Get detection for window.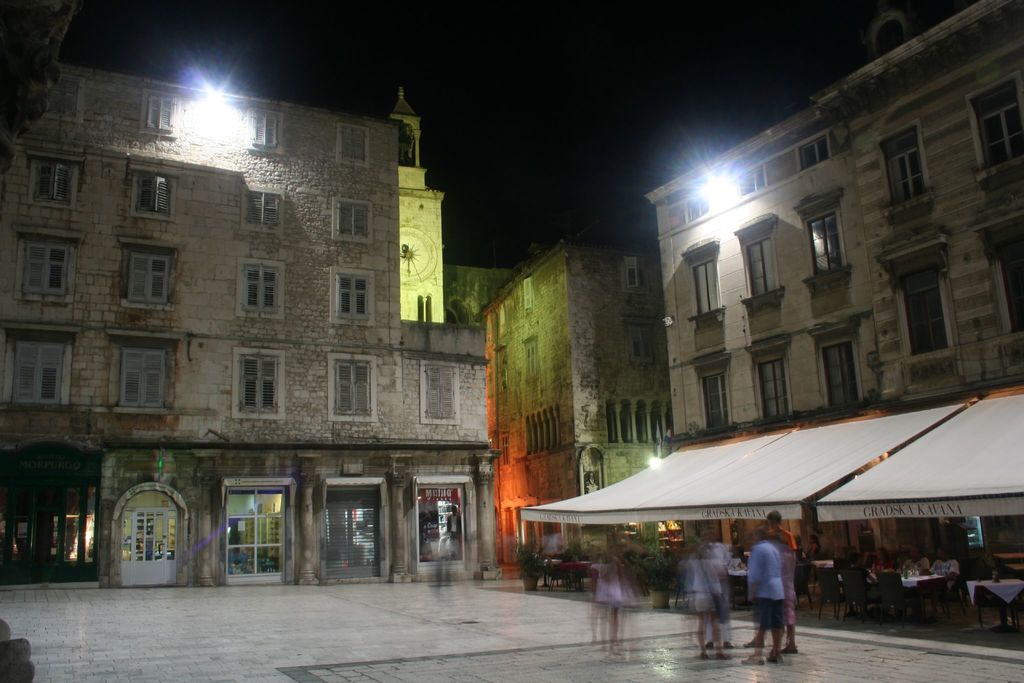
Detection: crop(332, 195, 372, 247).
